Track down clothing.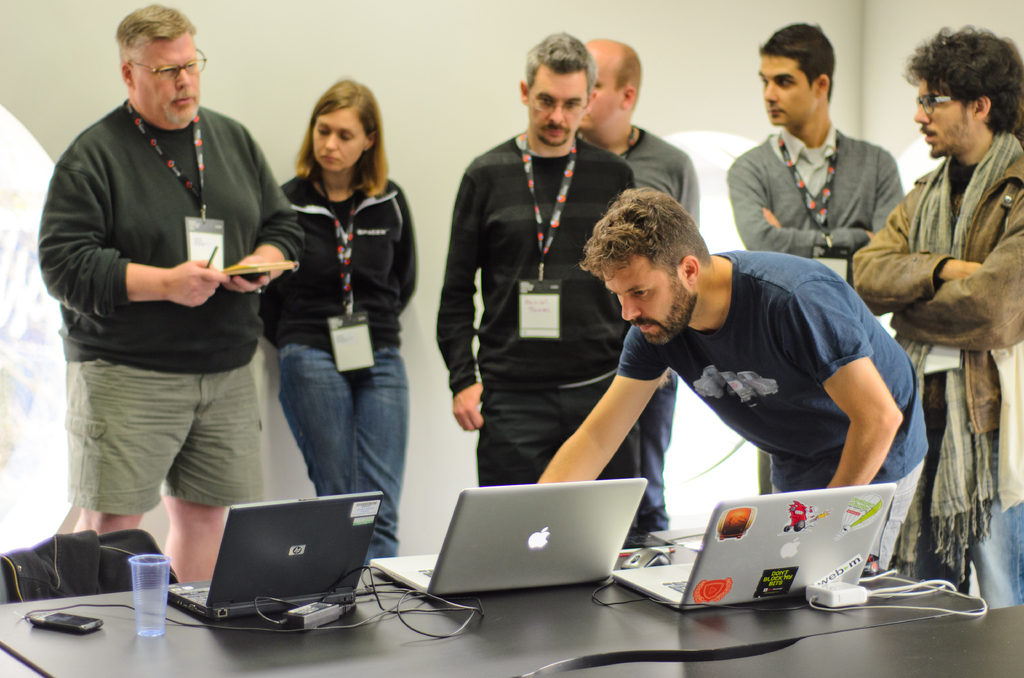
Tracked to Rect(438, 125, 636, 547).
